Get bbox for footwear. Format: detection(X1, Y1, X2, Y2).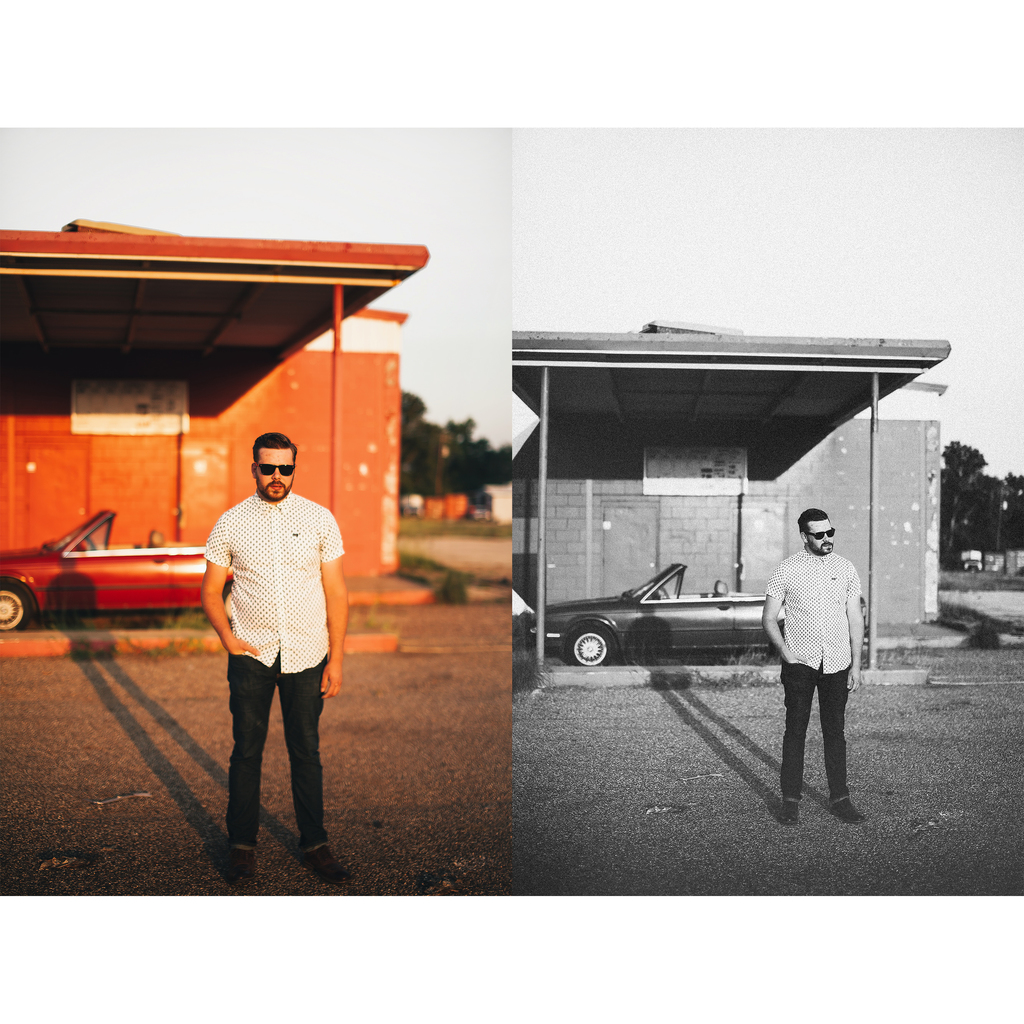
detection(776, 798, 798, 824).
